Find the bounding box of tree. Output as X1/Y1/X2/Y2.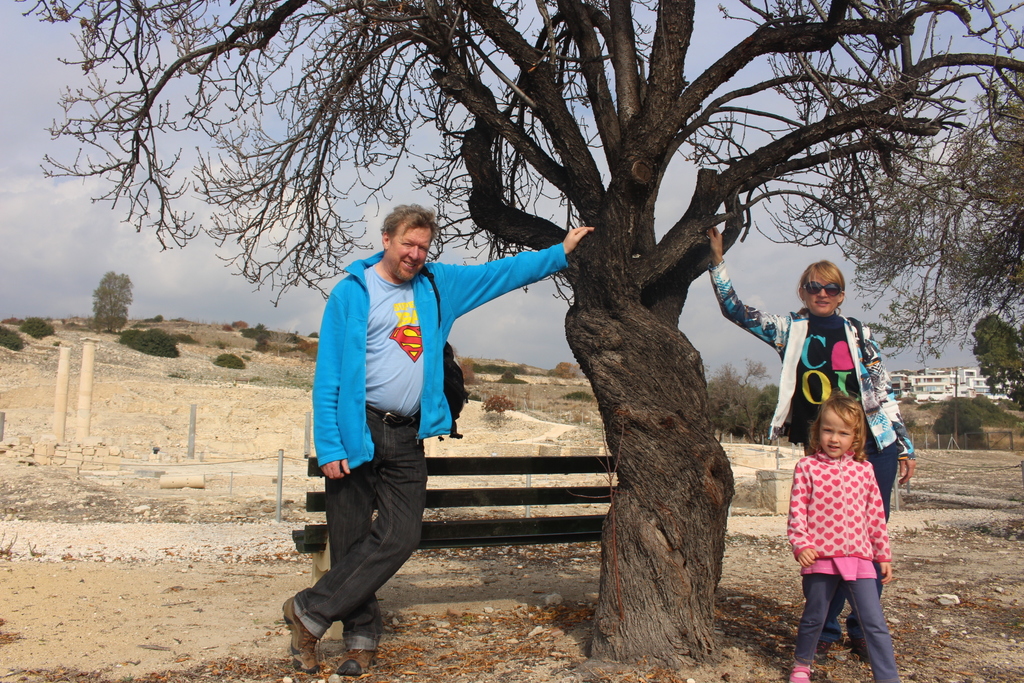
13/5/1001/600.
